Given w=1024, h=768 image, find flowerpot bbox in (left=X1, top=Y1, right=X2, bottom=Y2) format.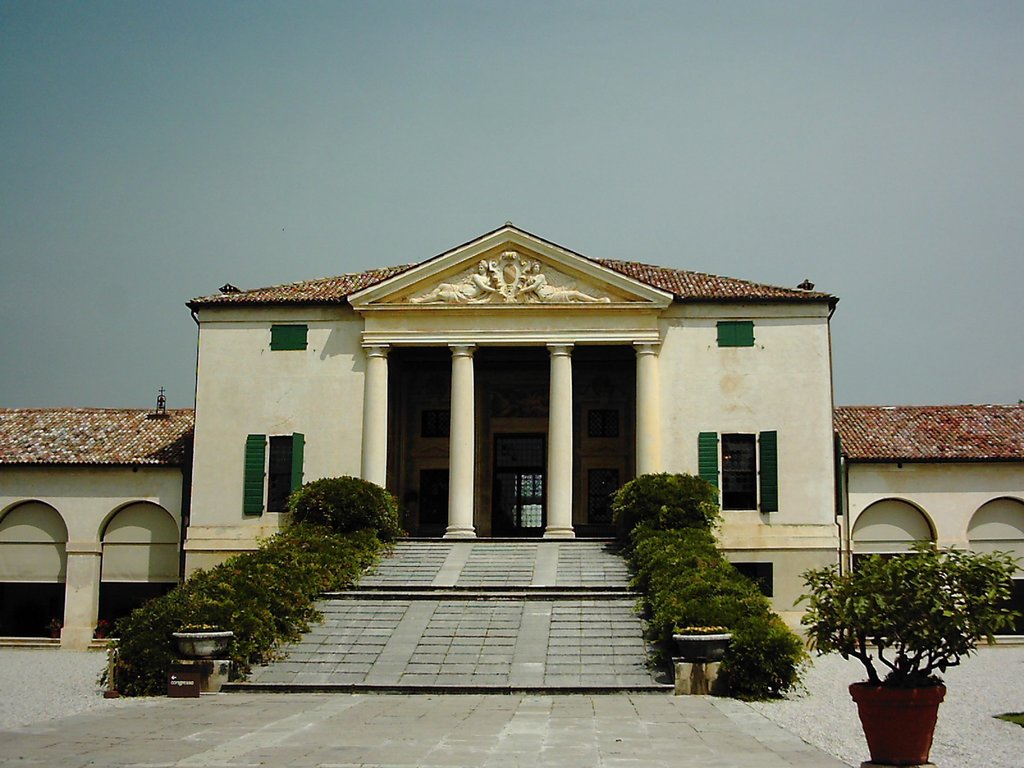
(left=172, top=630, right=234, bottom=661).
